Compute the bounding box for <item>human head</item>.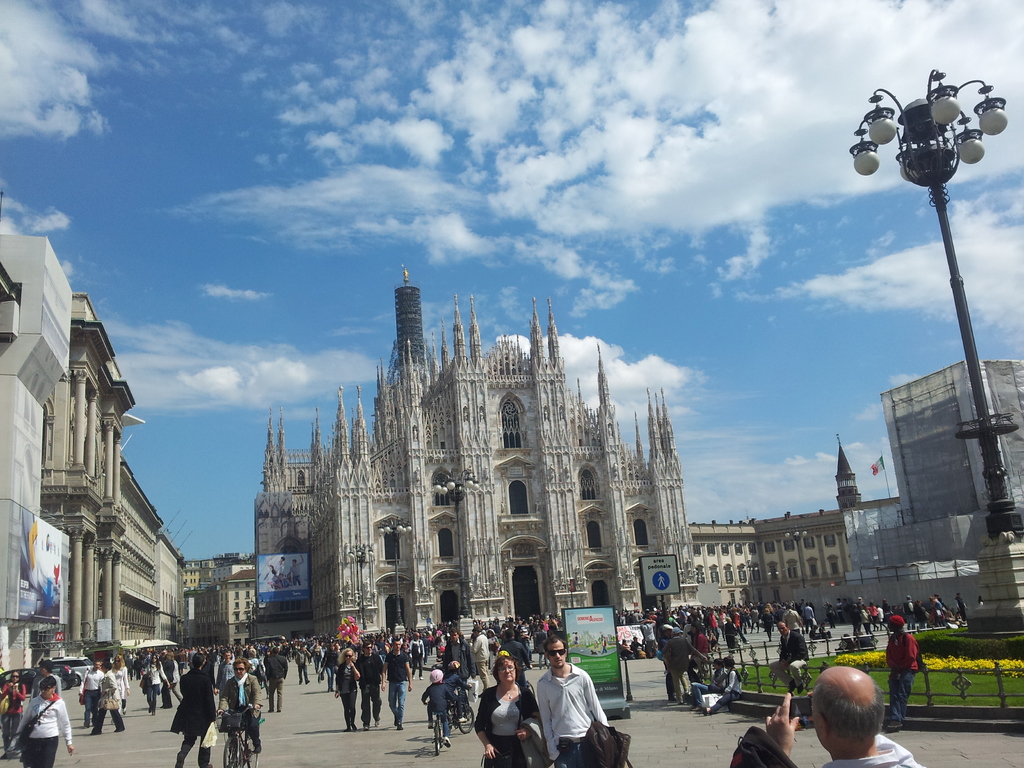
9 671 21 682.
